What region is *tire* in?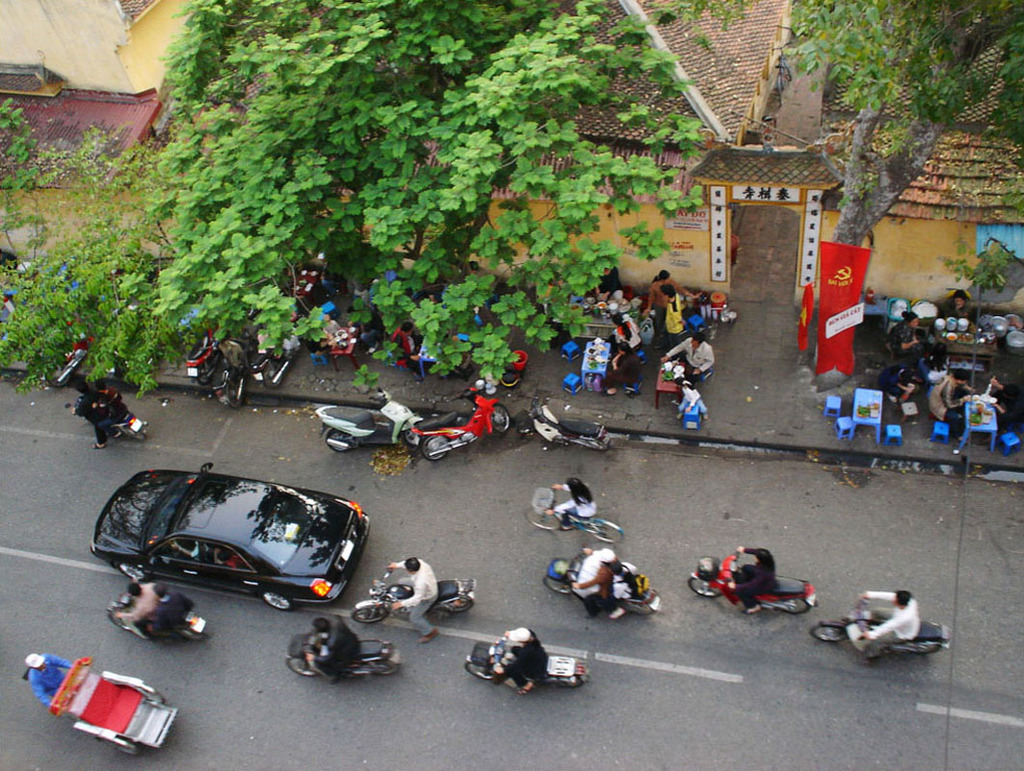
917/642/941/655.
